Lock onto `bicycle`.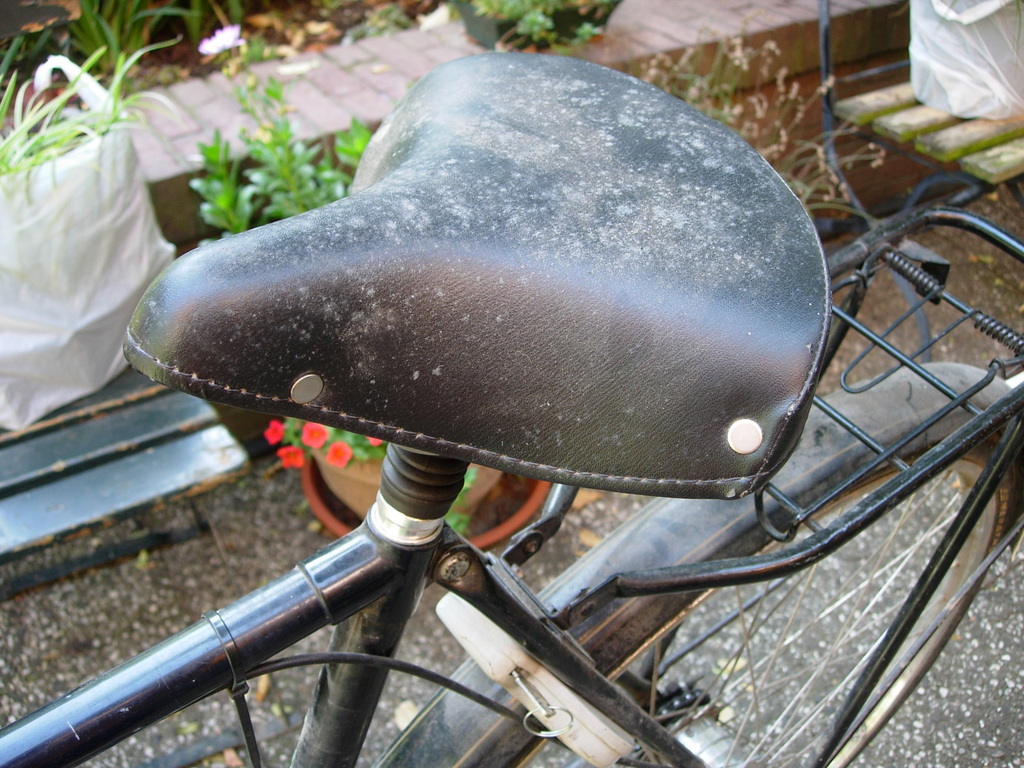
Locked: locate(0, 50, 1023, 761).
